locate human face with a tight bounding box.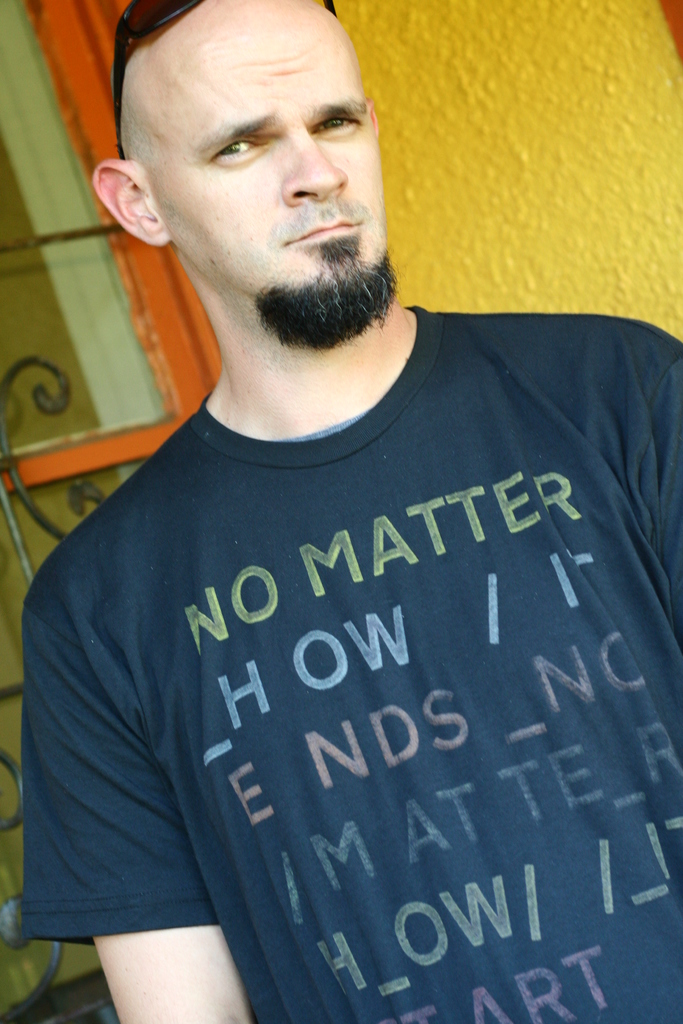
detection(141, 0, 397, 354).
